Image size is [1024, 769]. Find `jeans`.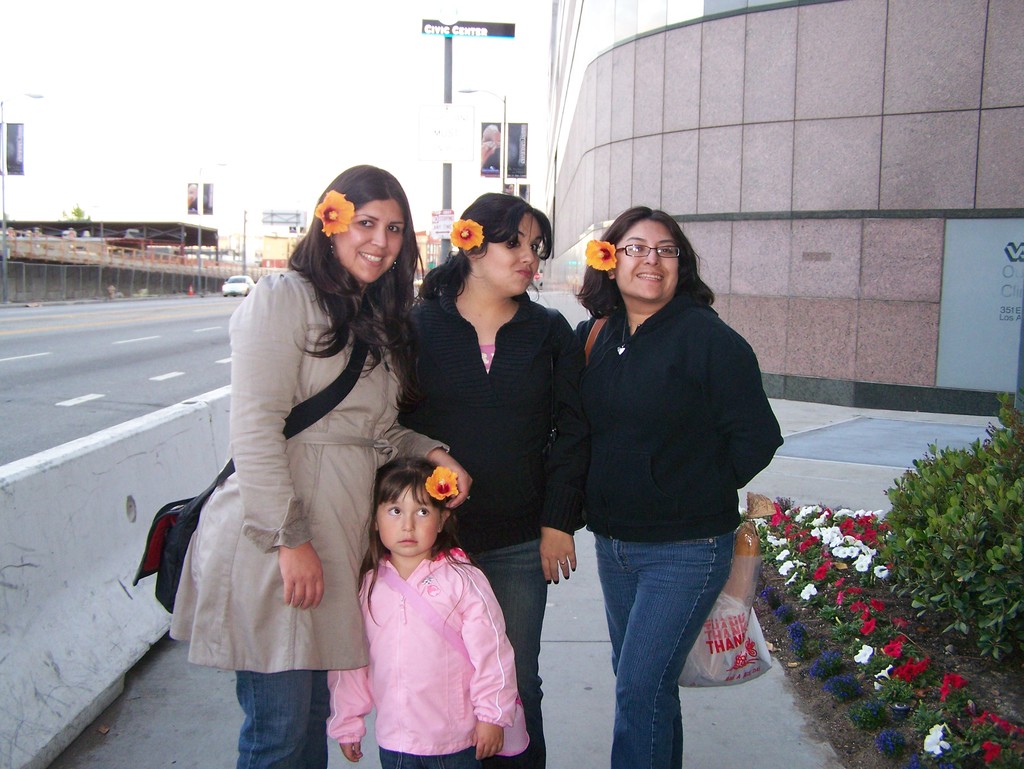
pyautogui.locateOnScreen(238, 663, 327, 768).
